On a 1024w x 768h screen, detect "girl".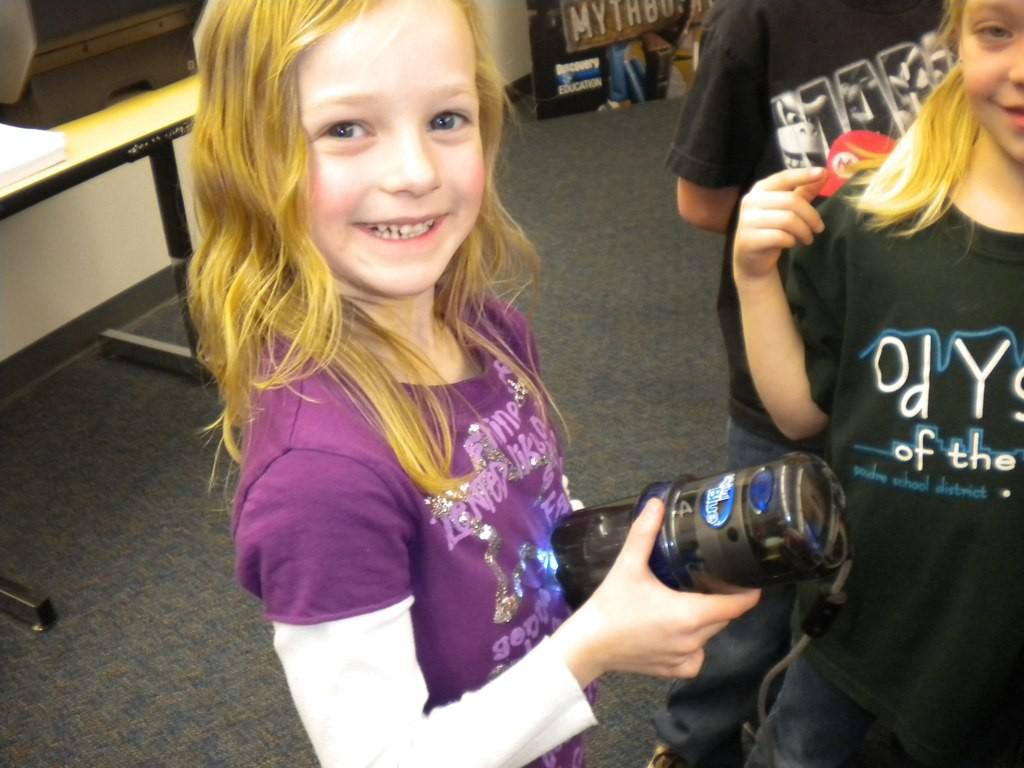
(left=199, top=0, right=762, bottom=767).
